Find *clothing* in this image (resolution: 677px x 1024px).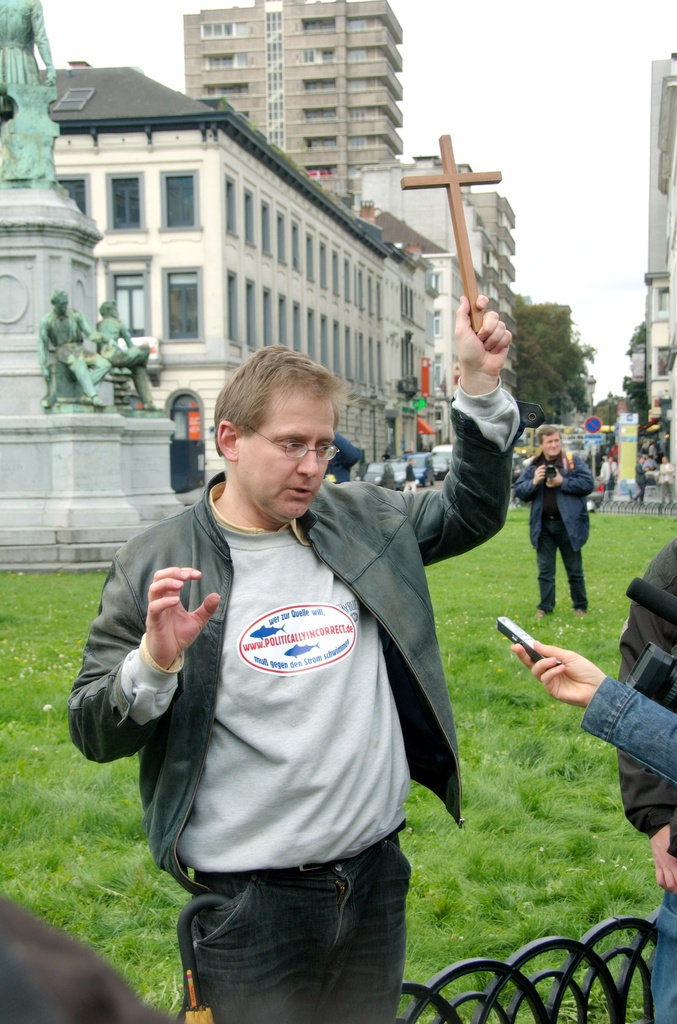
bbox(633, 460, 648, 504).
